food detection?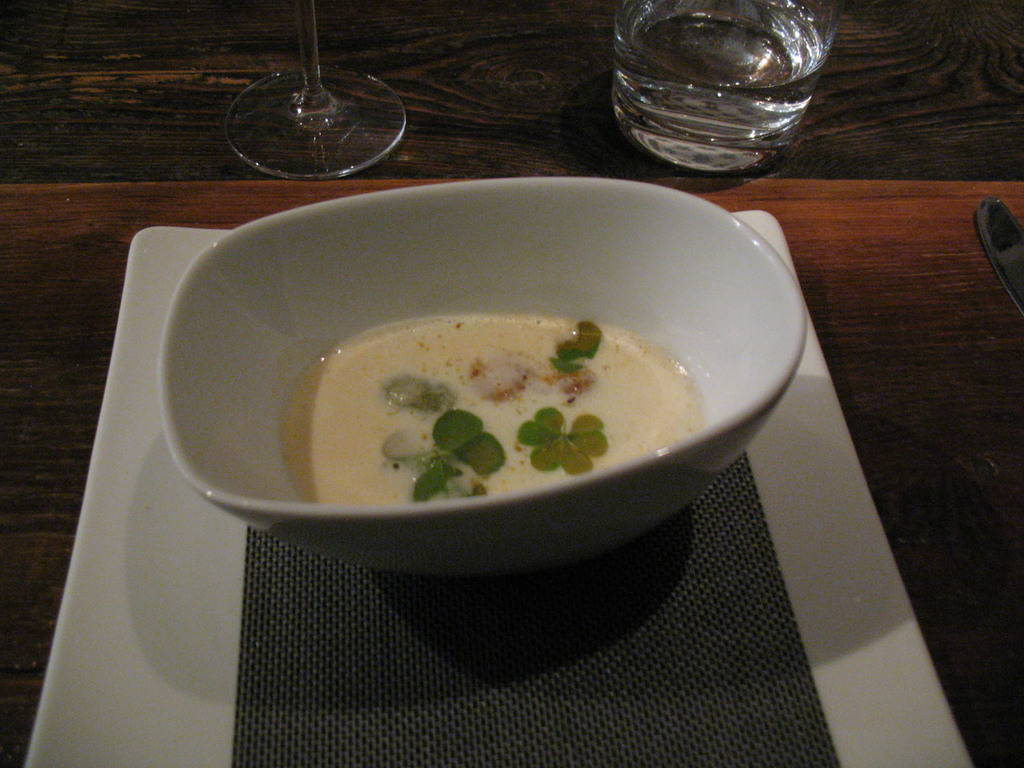
locate(266, 300, 715, 502)
